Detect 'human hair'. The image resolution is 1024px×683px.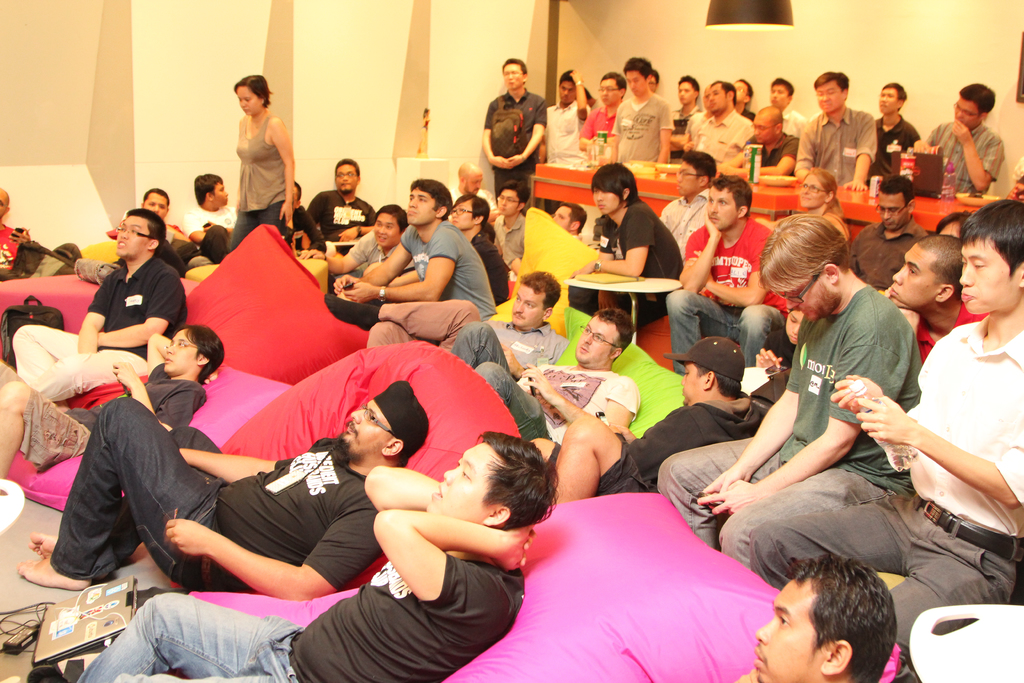
bbox=[598, 308, 636, 361].
